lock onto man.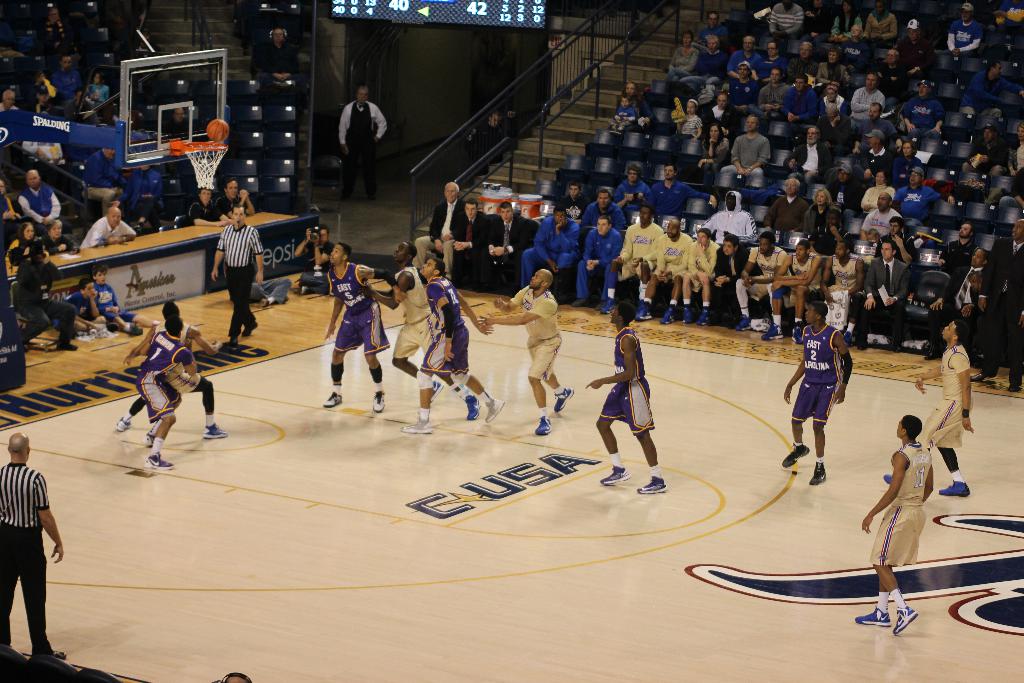
Locked: (x1=19, y1=244, x2=80, y2=350).
